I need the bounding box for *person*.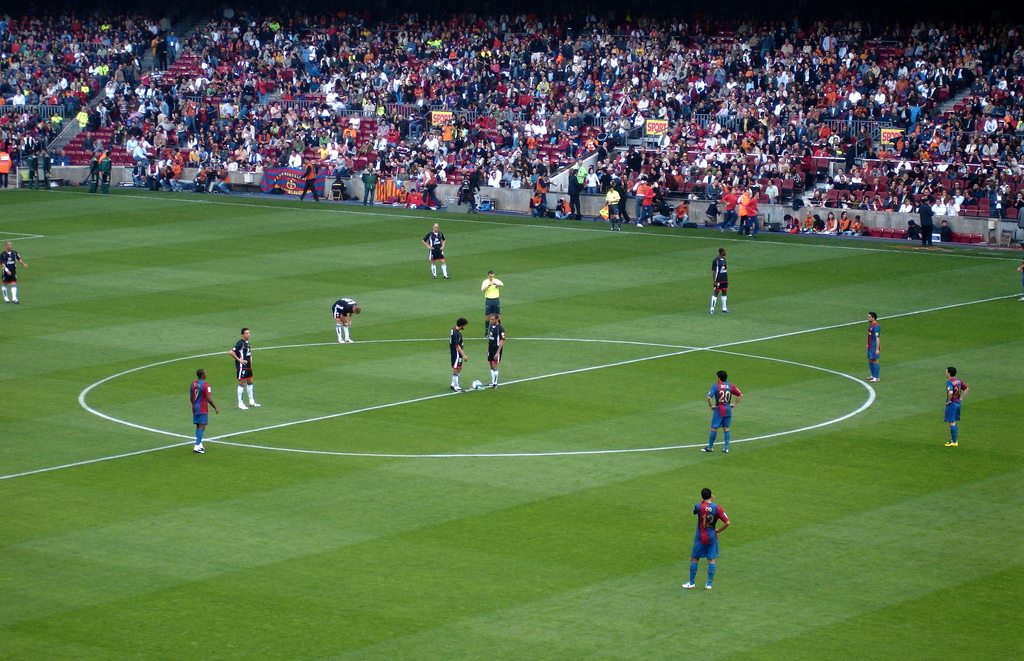
Here it is: Rect(300, 156, 319, 201).
